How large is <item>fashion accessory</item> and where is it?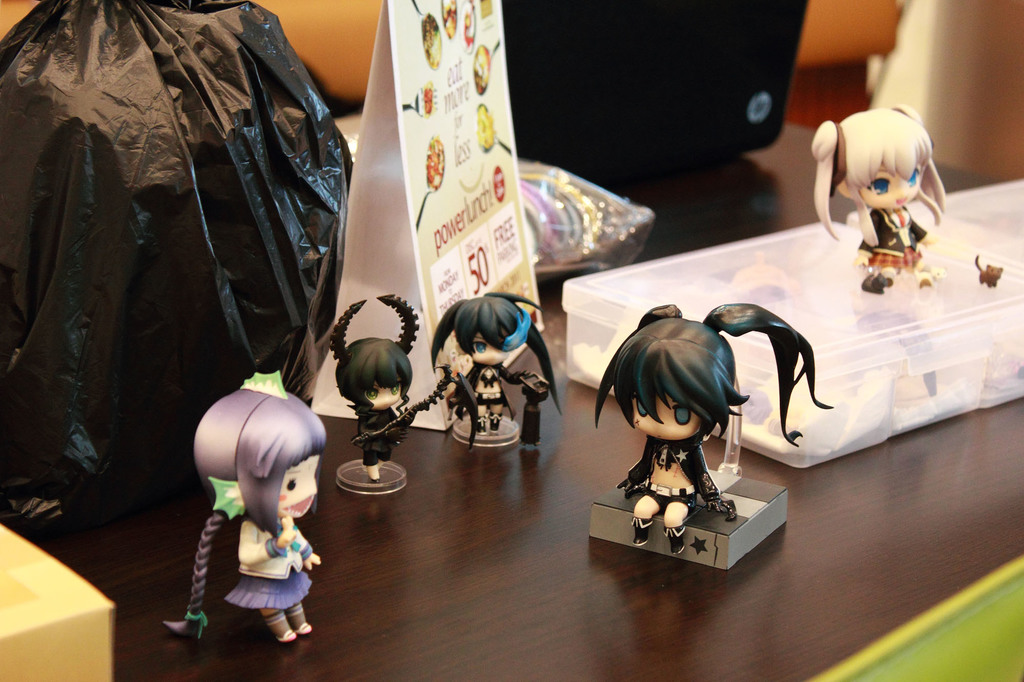
Bounding box: box=[628, 518, 653, 551].
